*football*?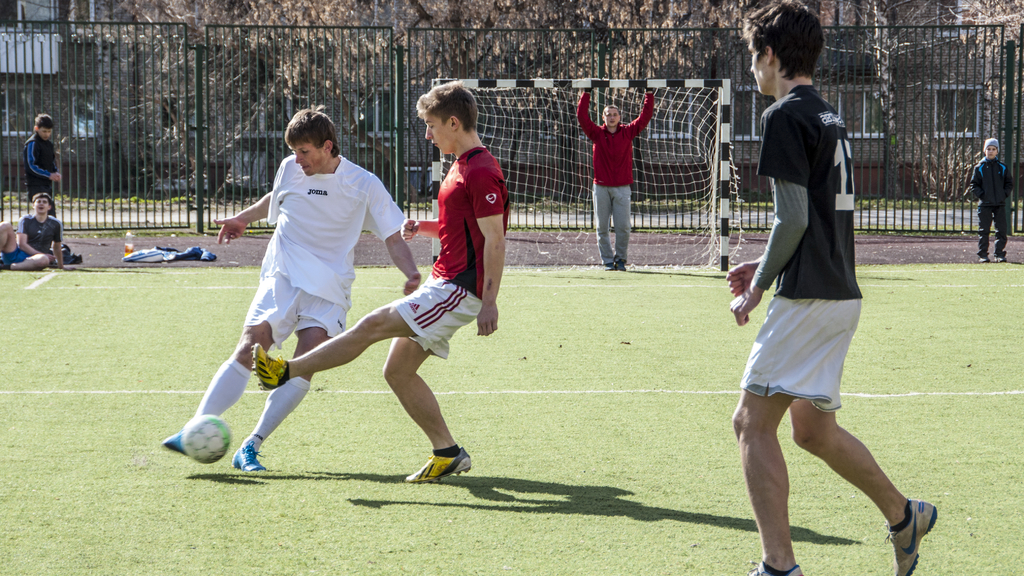
BBox(179, 417, 230, 463)
